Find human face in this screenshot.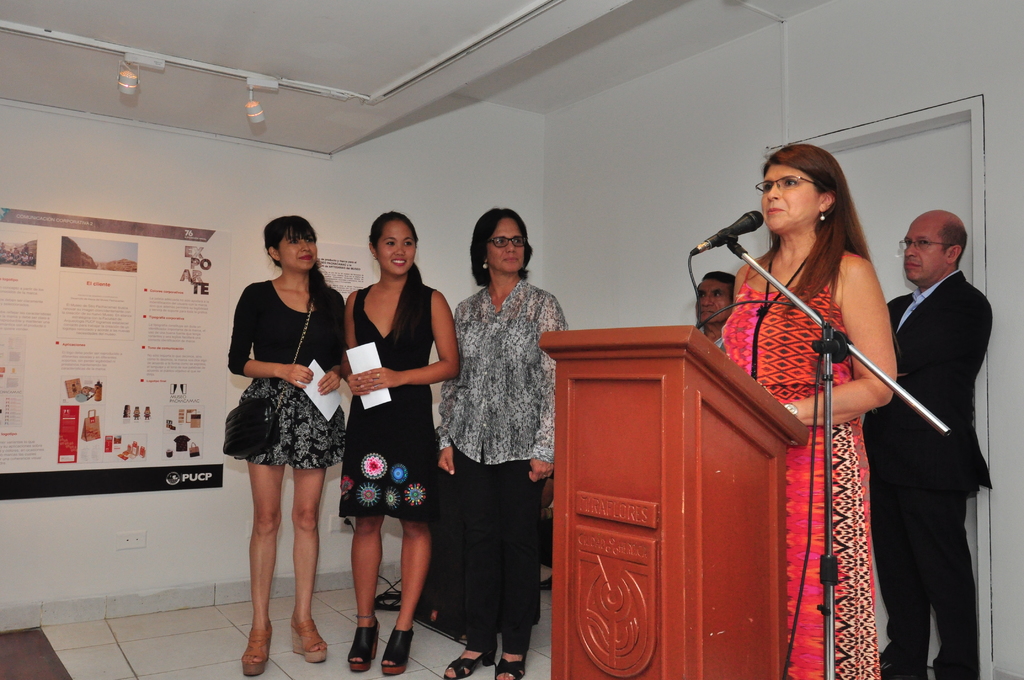
The bounding box for human face is <region>277, 229, 326, 273</region>.
